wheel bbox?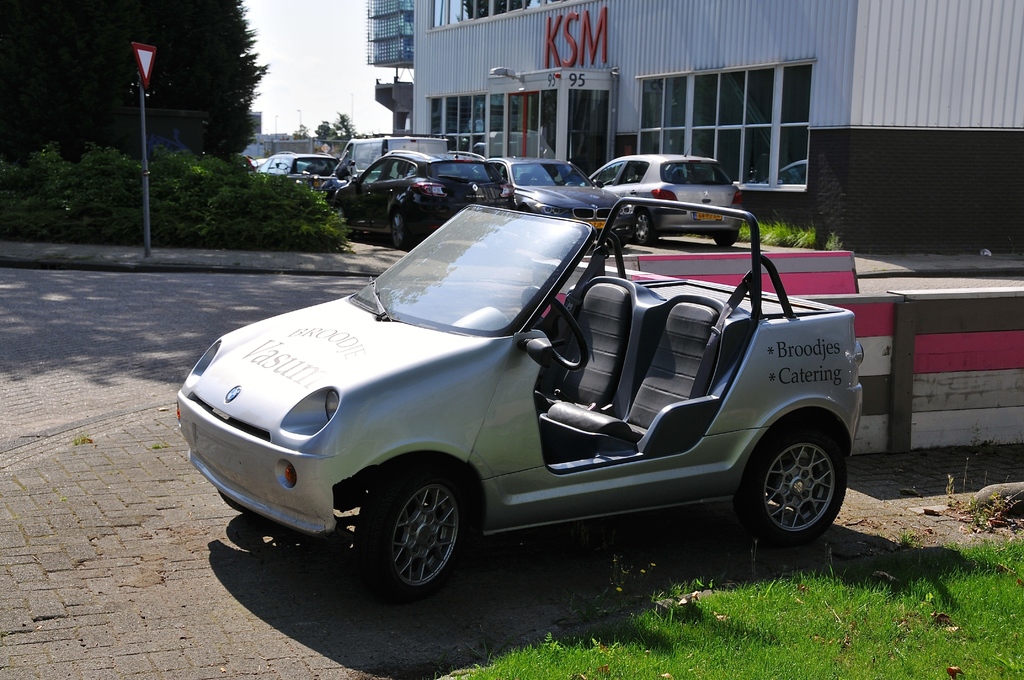
634/211/655/246
